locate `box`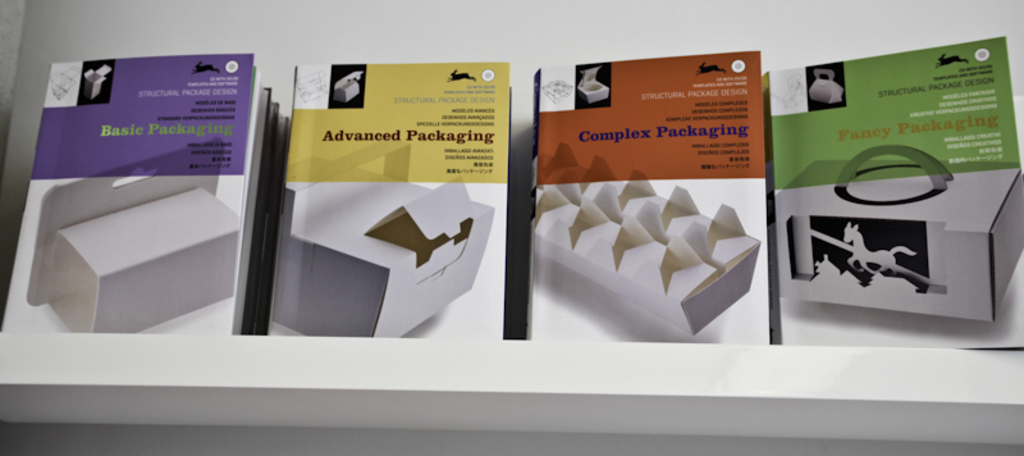
locate(777, 159, 1023, 316)
